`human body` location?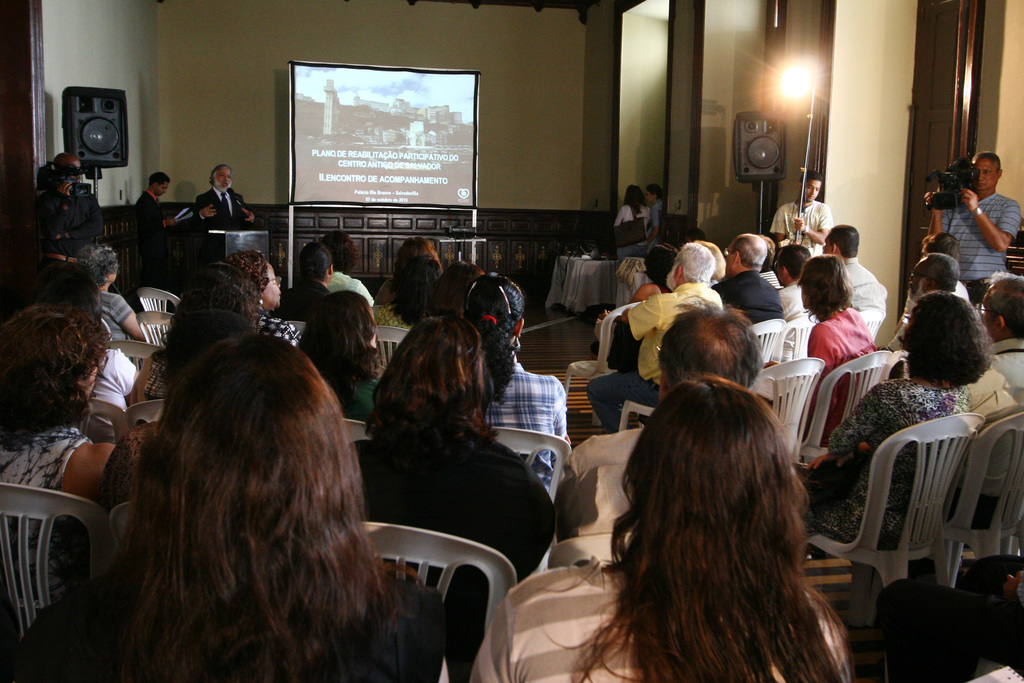
x1=191, y1=160, x2=252, y2=226
